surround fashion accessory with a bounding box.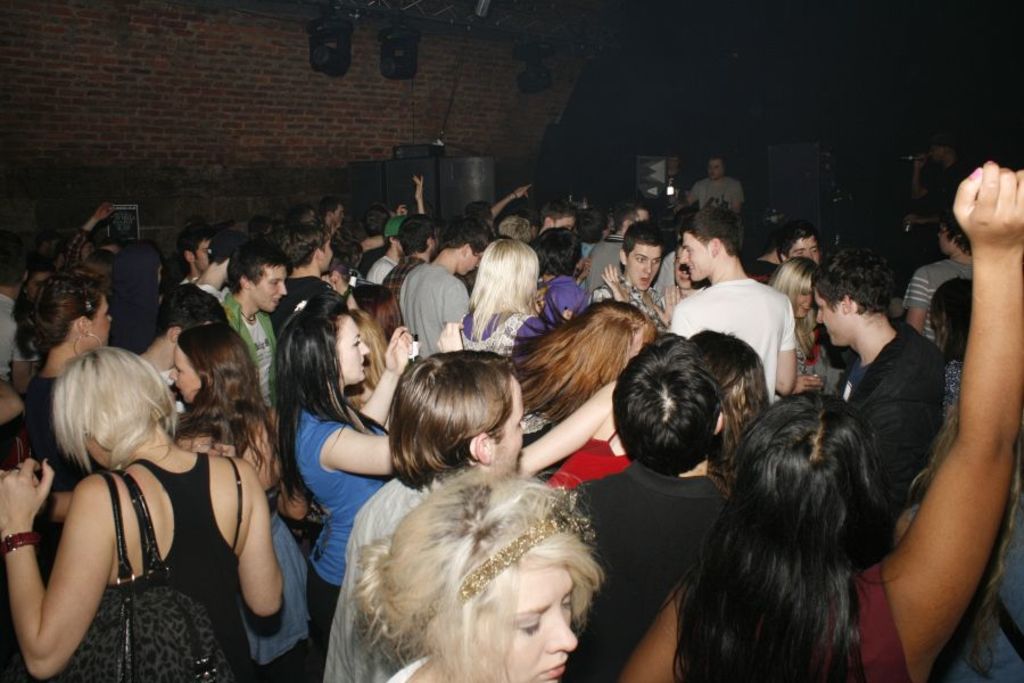
507 188 522 201.
